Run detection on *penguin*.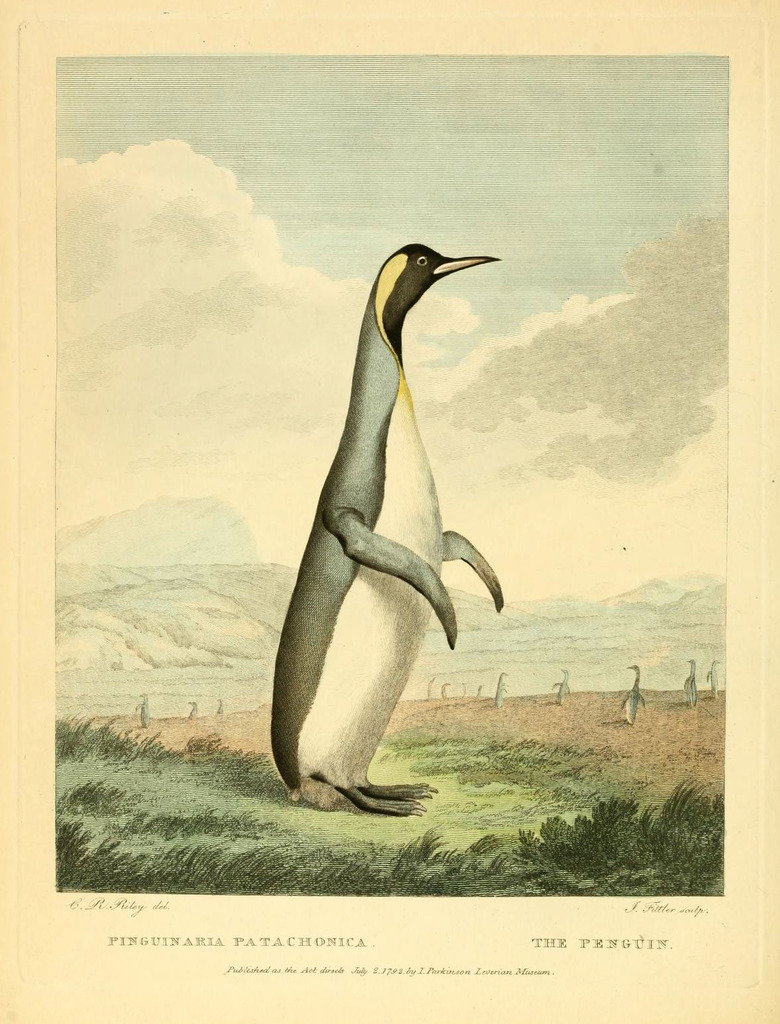
Result: (left=708, top=659, right=718, bottom=694).
